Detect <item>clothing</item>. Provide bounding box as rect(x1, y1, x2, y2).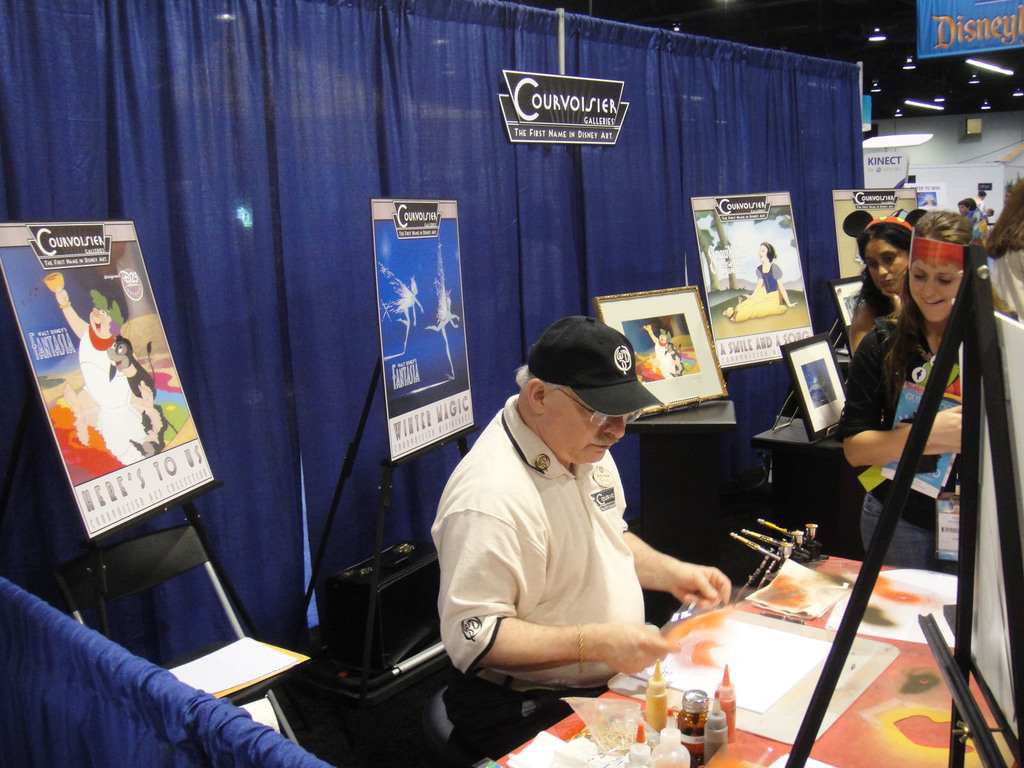
rect(650, 346, 670, 378).
